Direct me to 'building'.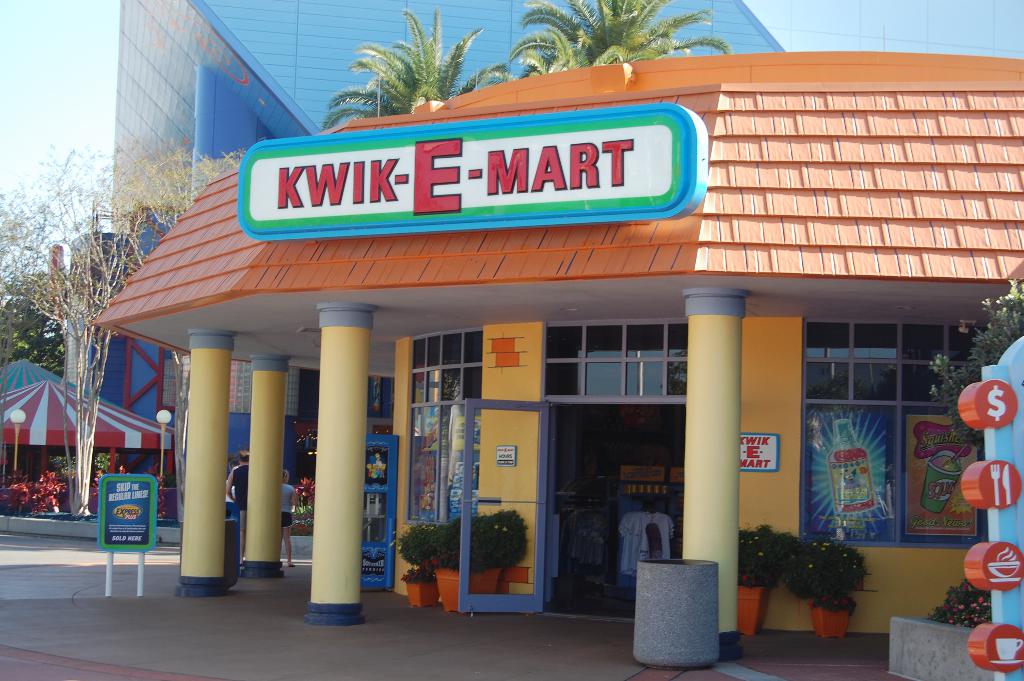
Direction: BBox(101, 0, 1023, 536).
